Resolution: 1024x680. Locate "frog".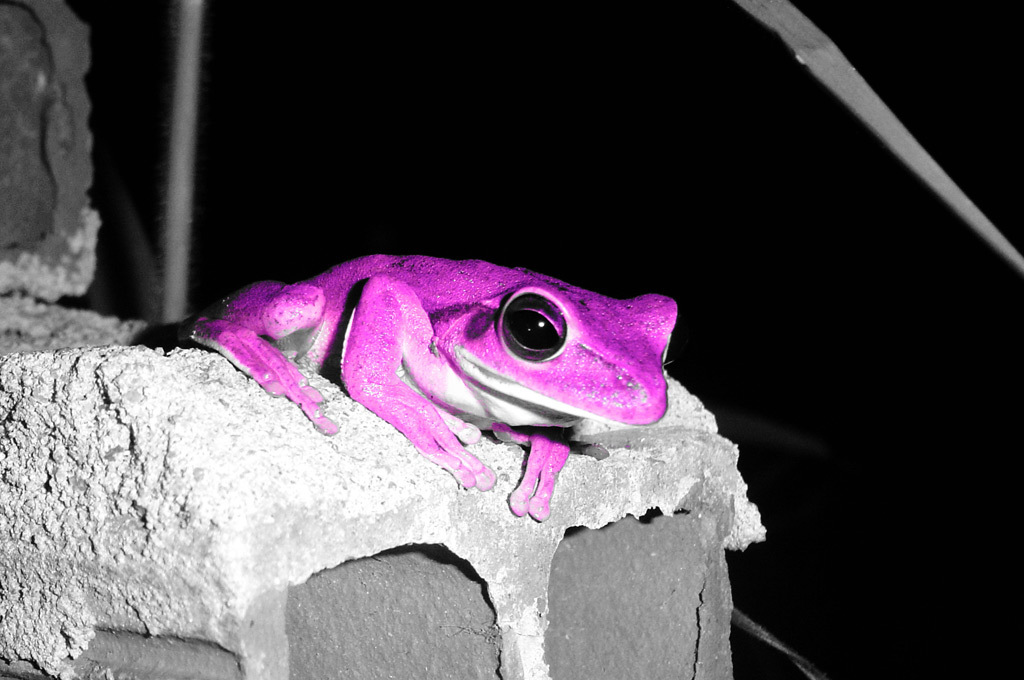
{"left": 187, "top": 254, "right": 676, "bottom": 520}.
